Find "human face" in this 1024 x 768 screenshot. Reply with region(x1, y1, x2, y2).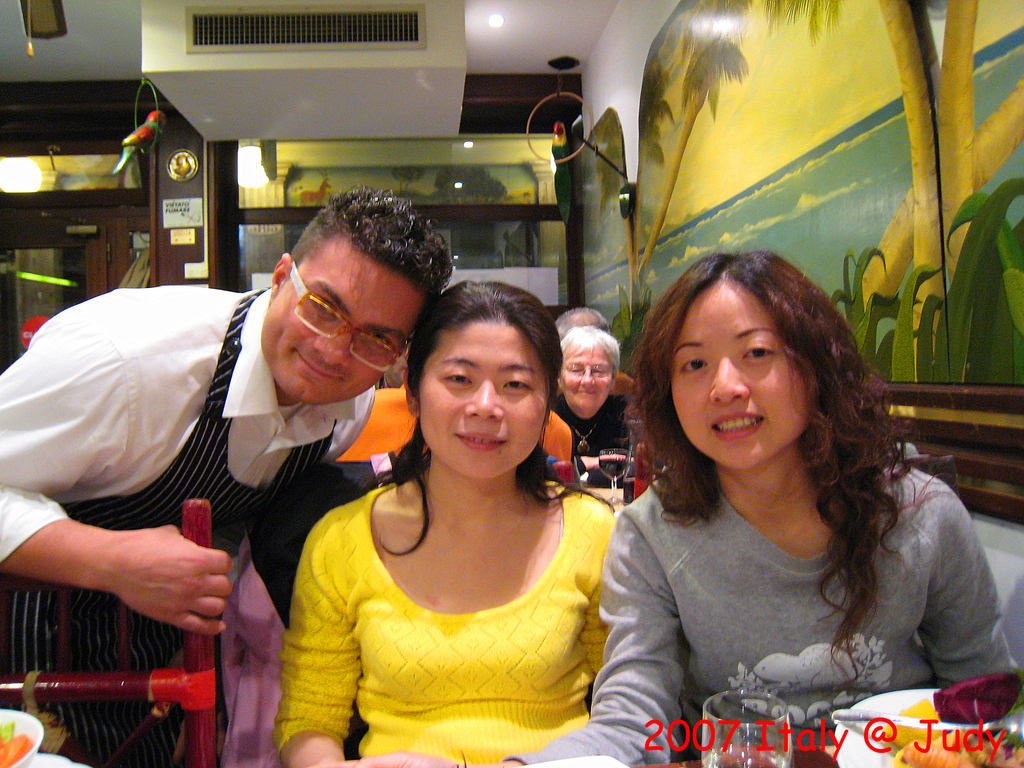
region(673, 286, 807, 468).
